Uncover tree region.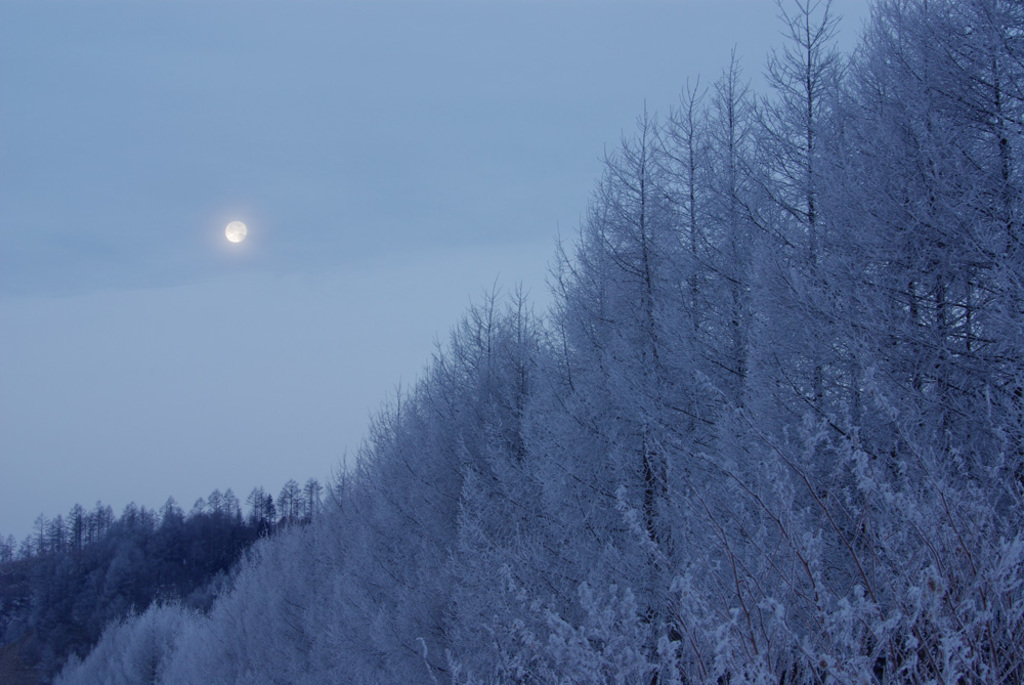
Uncovered: [86,495,130,588].
